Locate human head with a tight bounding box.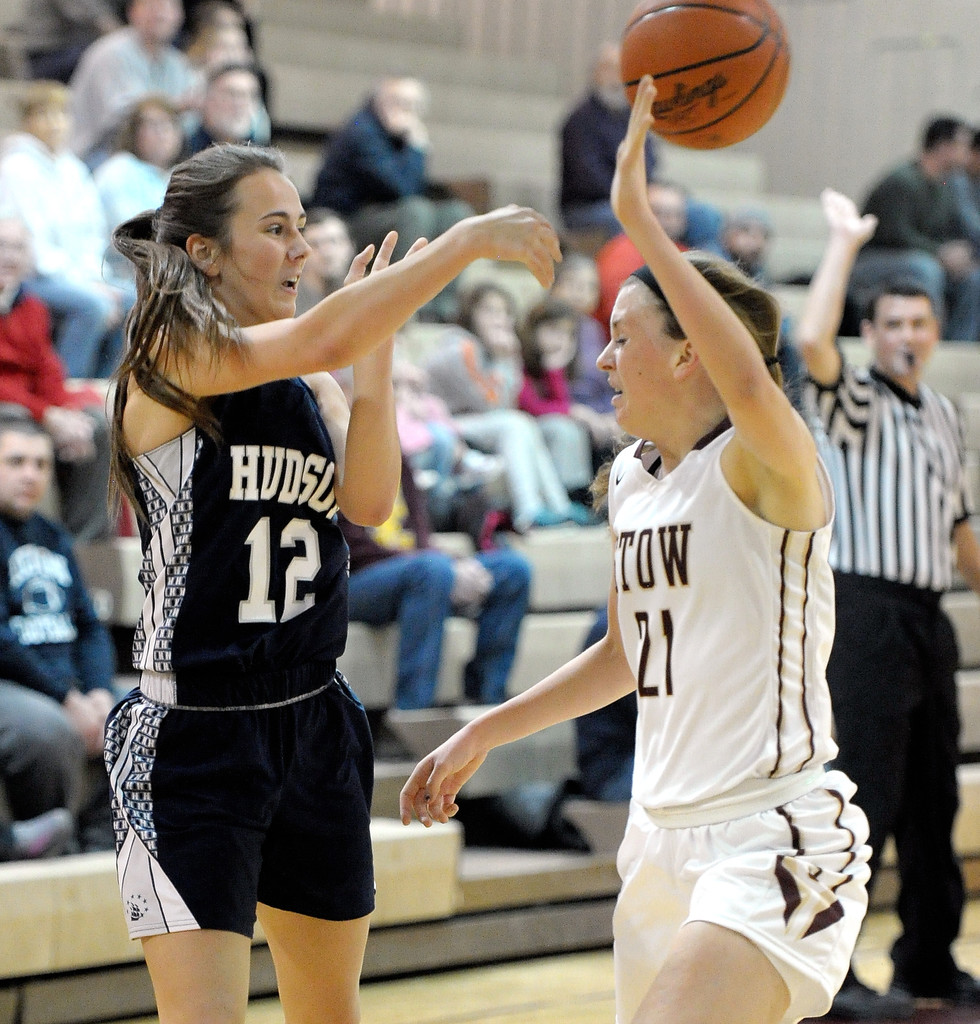
left=142, top=145, right=324, bottom=316.
